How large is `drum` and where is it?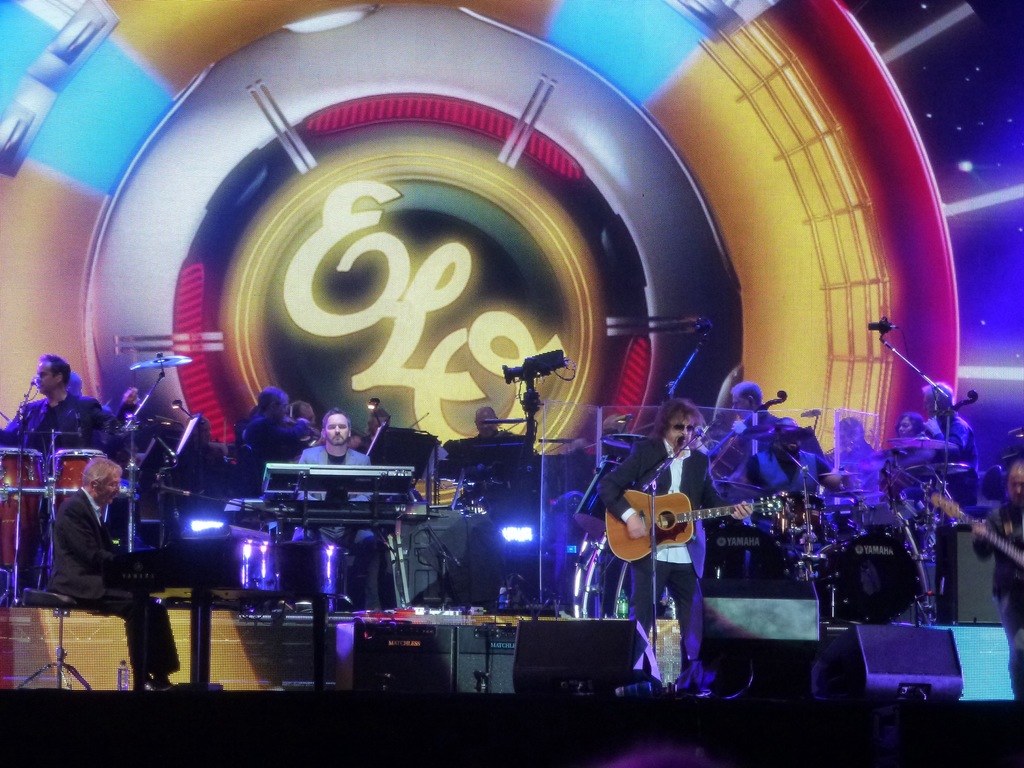
Bounding box: bbox(703, 524, 788, 598).
